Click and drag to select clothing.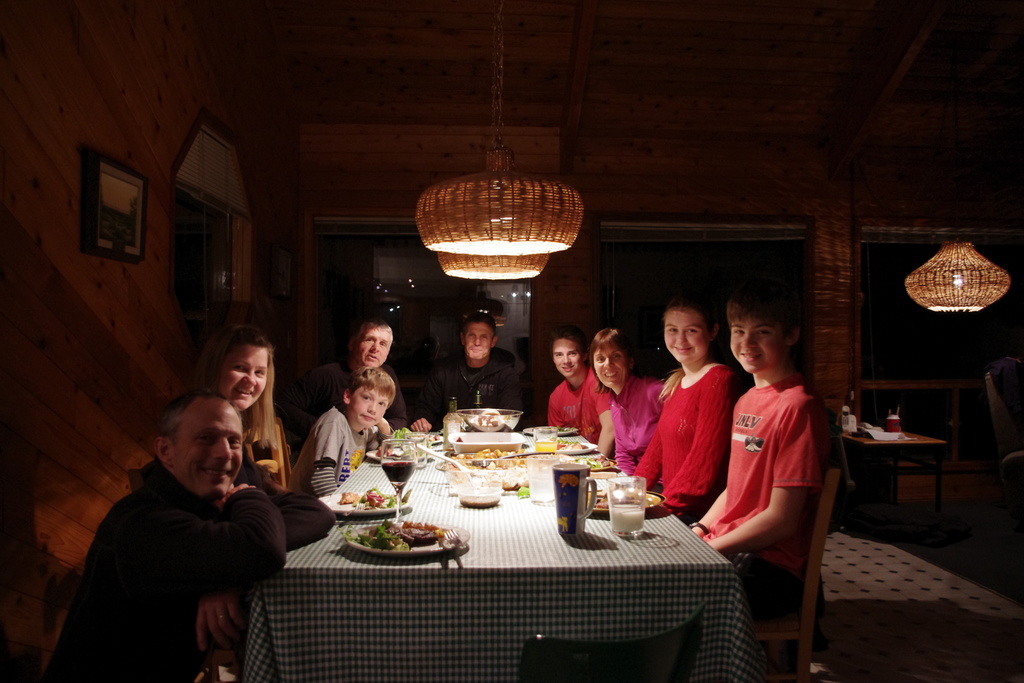
Selection: pyautogui.locateOnScreen(440, 360, 523, 403).
